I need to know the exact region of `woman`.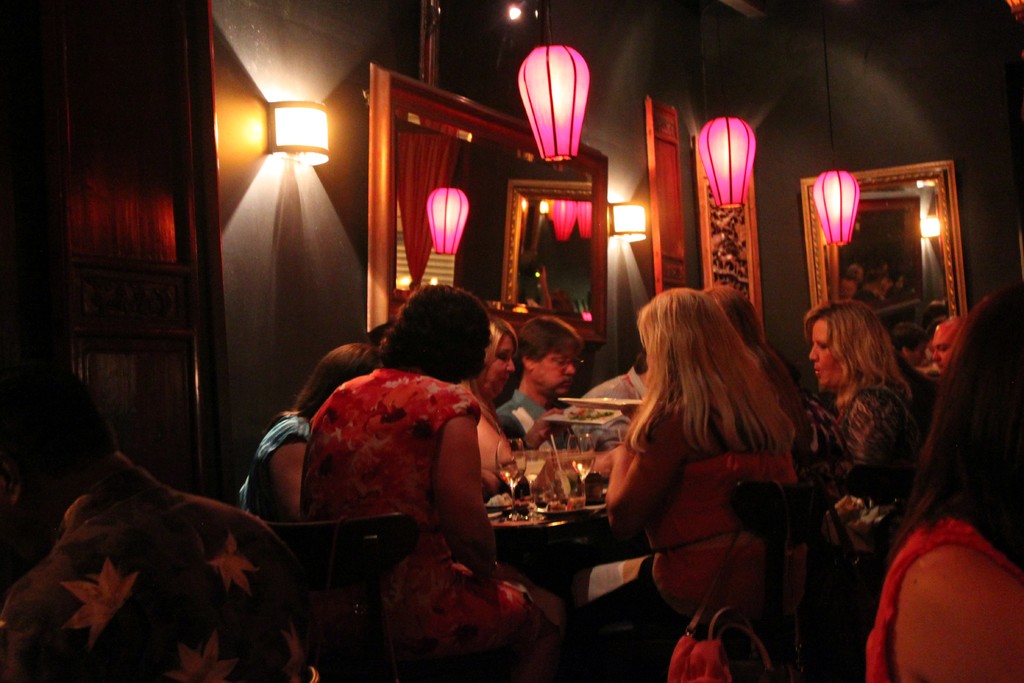
Region: bbox=[703, 284, 841, 527].
